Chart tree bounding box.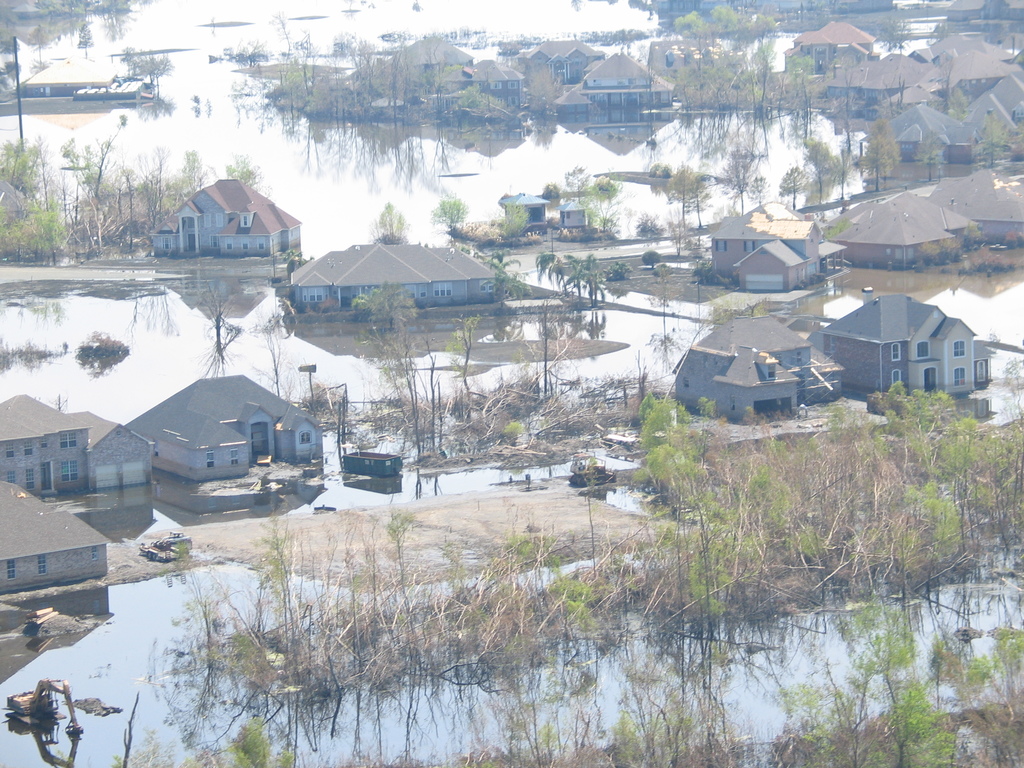
Charted: 975 108 1005 163.
